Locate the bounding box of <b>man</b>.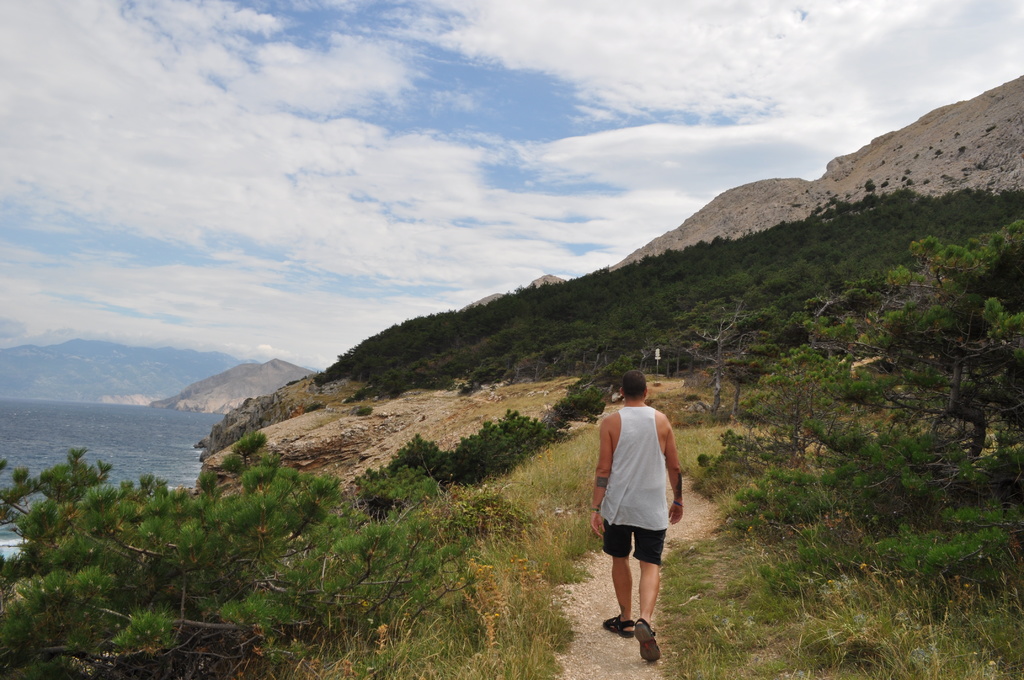
Bounding box: 591,369,683,662.
